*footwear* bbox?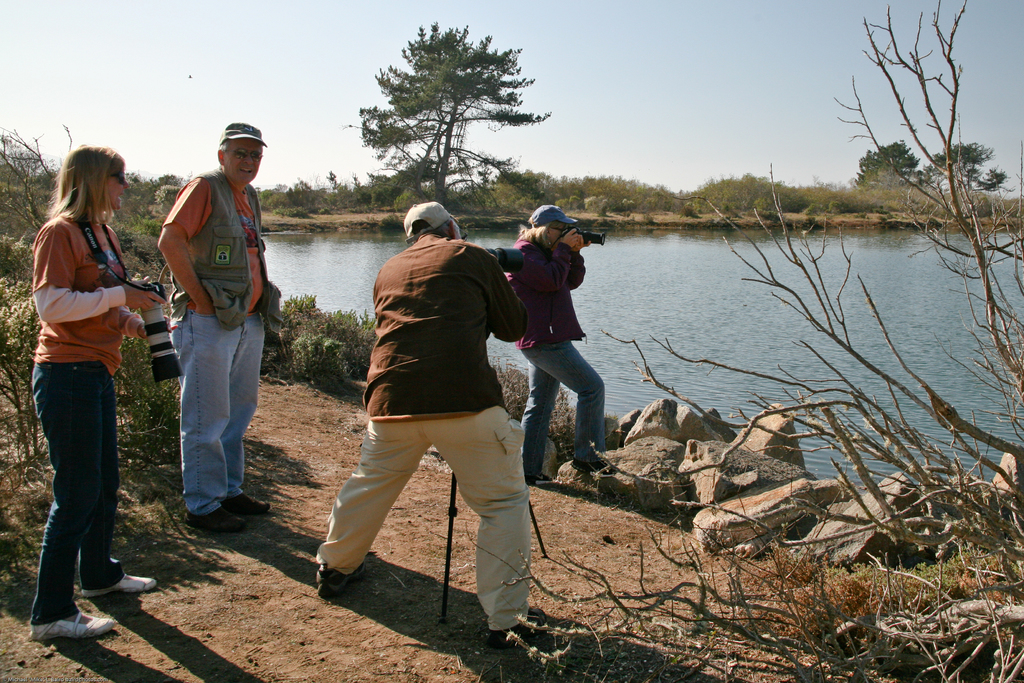
572:461:607:472
